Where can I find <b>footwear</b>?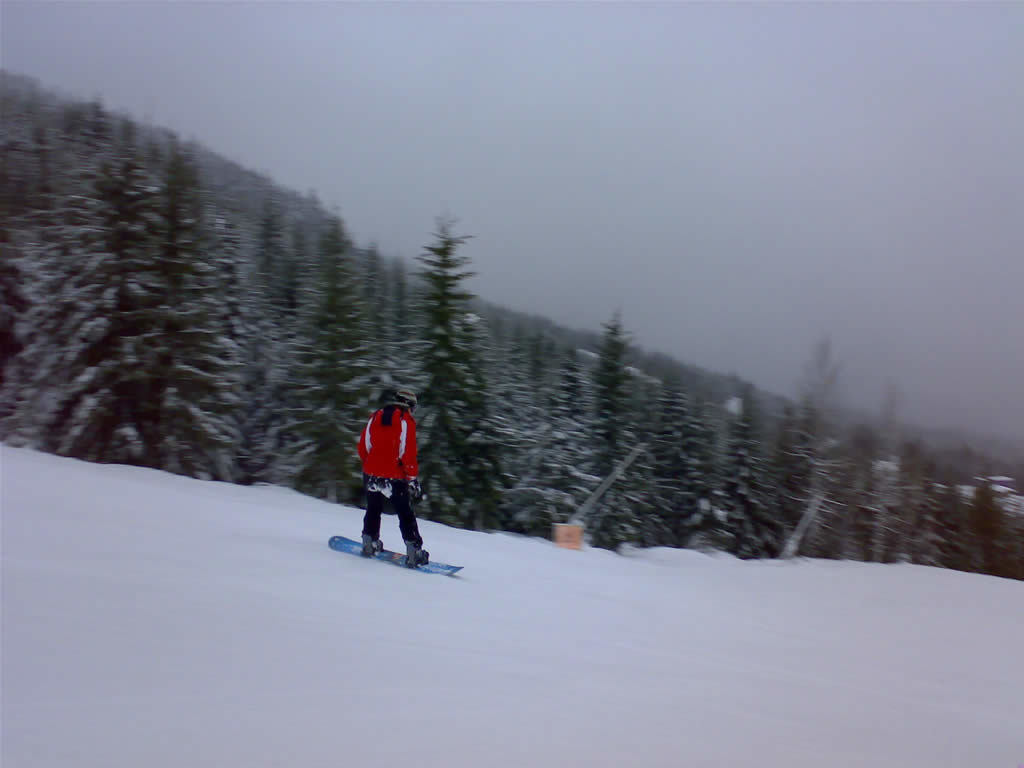
You can find it at rect(364, 540, 381, 553).
